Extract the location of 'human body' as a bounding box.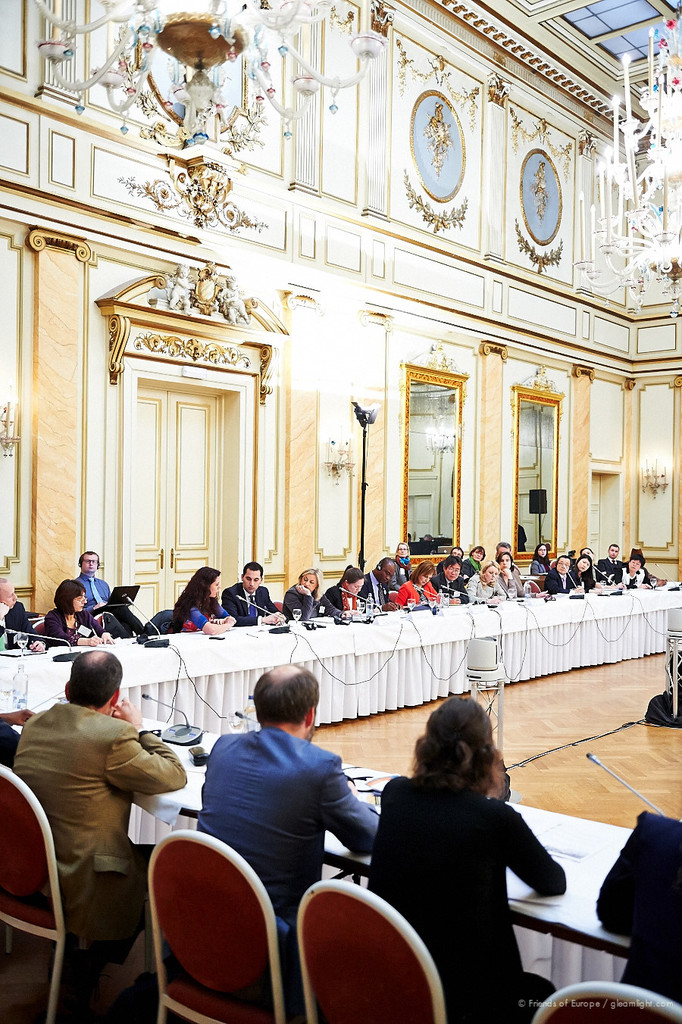
(left=610, top=556, right=645, bottom=585).
